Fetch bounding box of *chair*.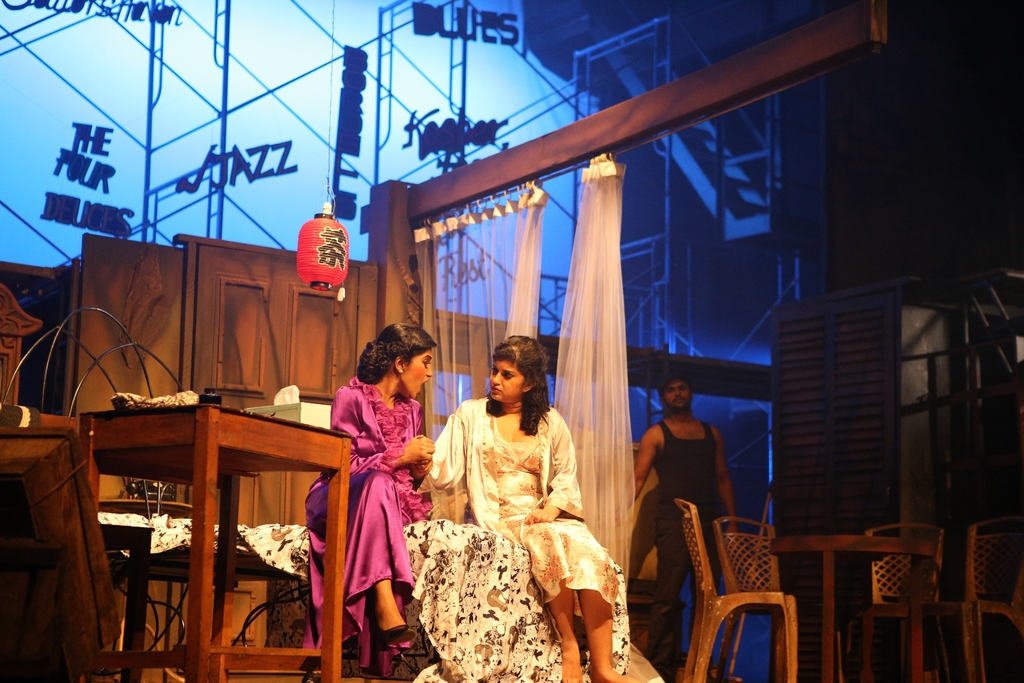
Bbox: bbox(849, 523, 954, 682).
